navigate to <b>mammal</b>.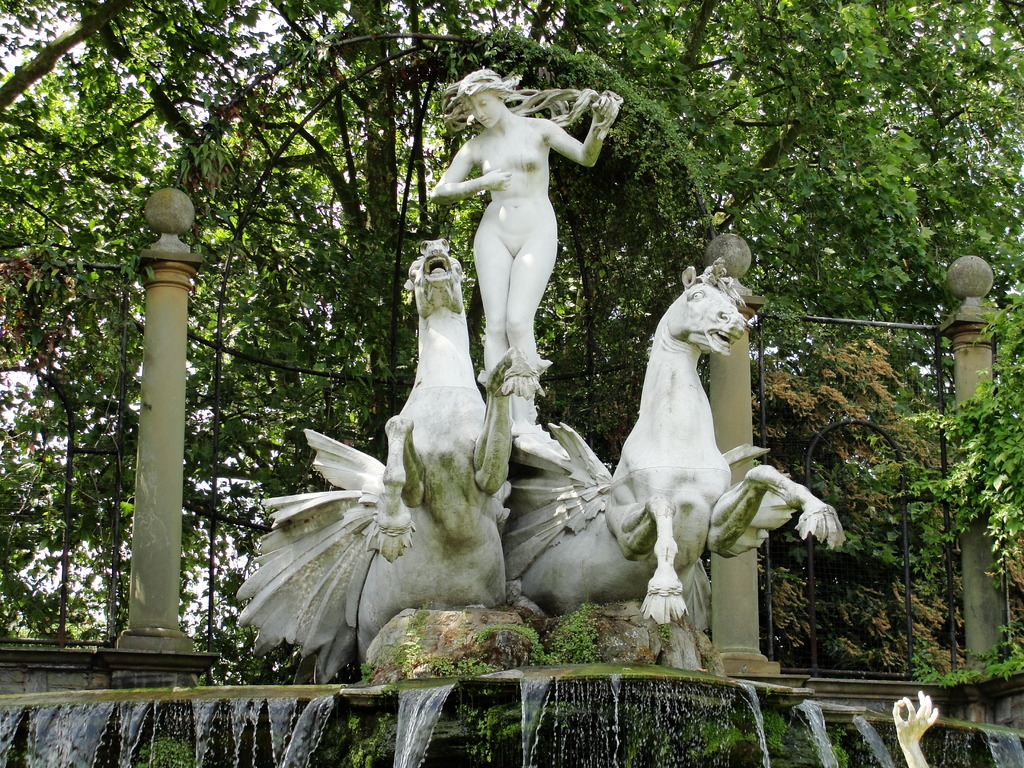
Navigation target: locate(890, 688, 940, 767).
